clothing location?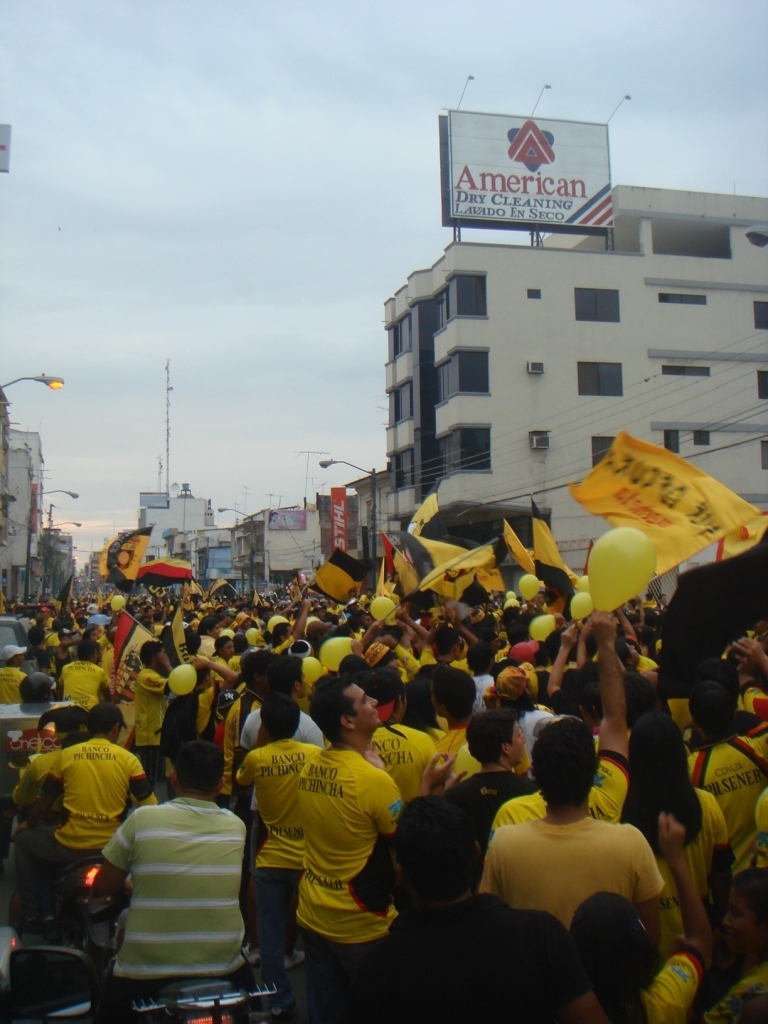
57, 655, 114, 705
